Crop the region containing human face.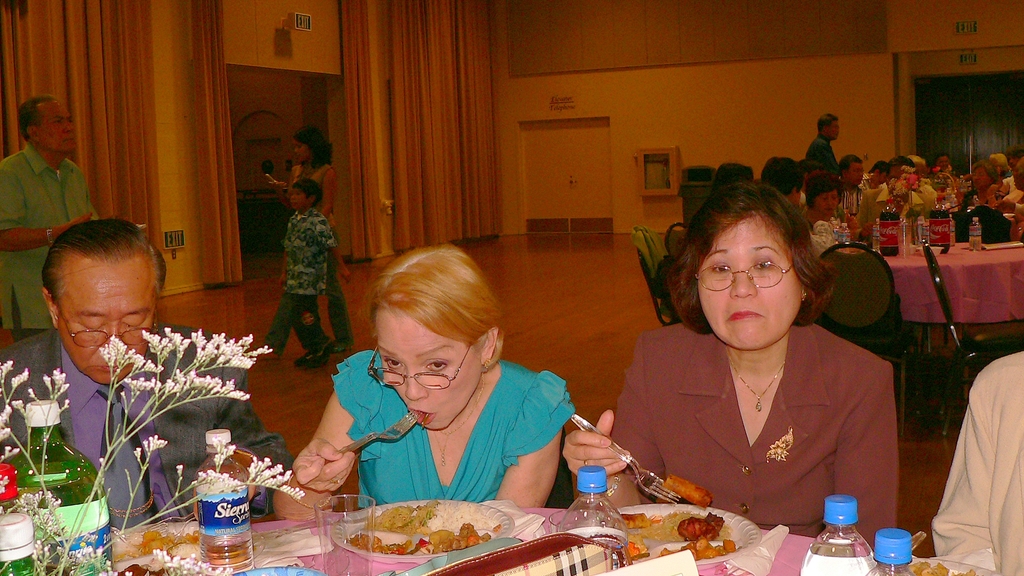
Crop region: detection(377, 298, 492, 428).
